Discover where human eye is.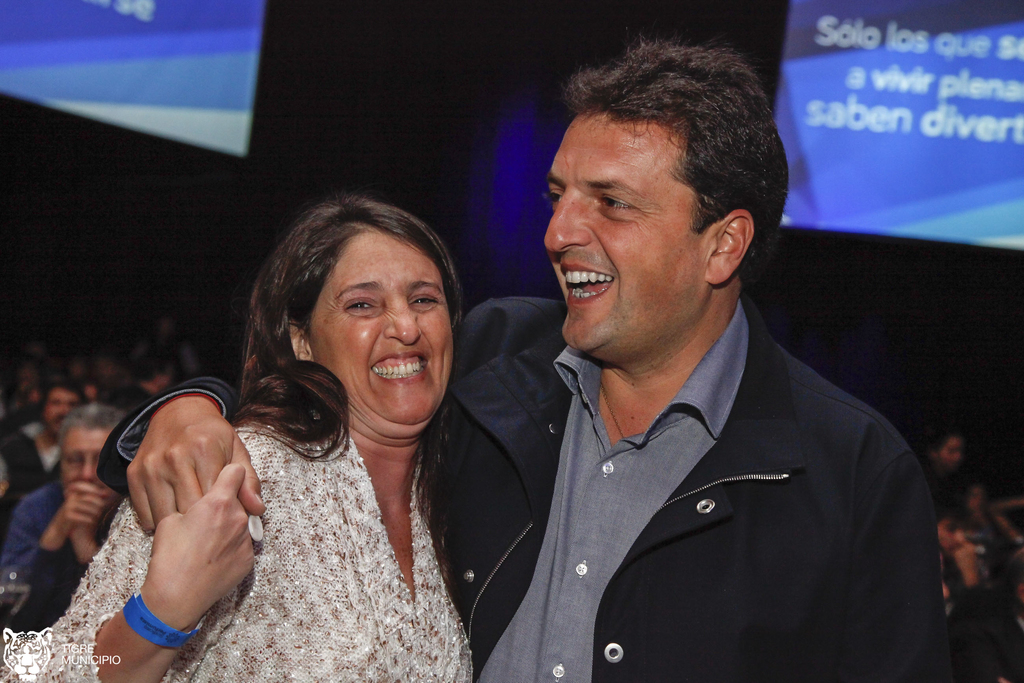
Discovered at l=406, t=289, r=438, b=313.
